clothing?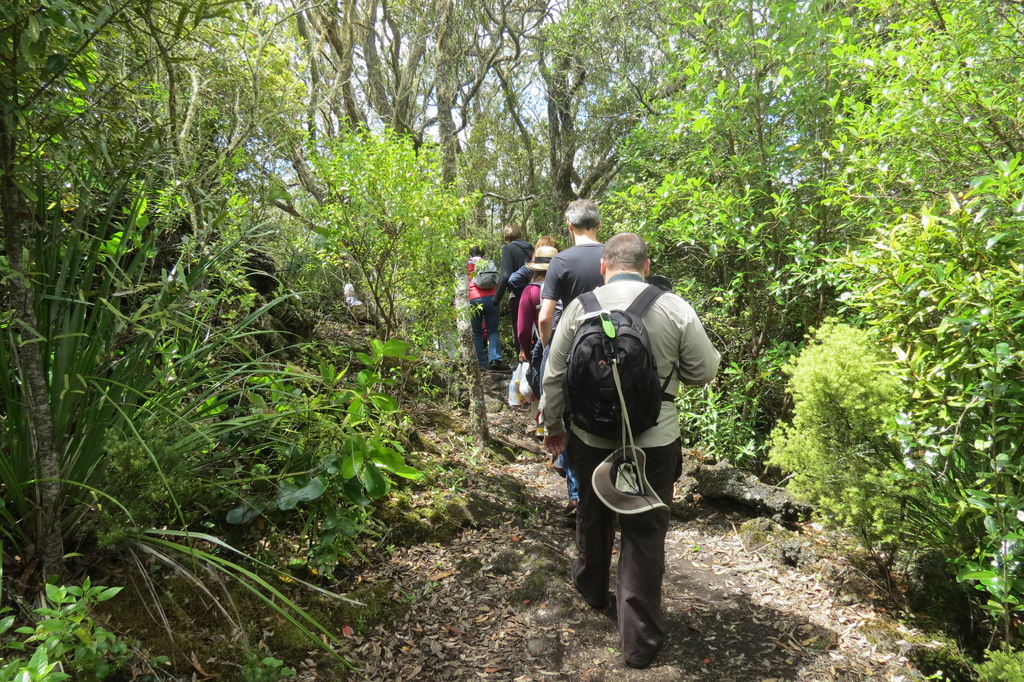
x1=506 y1=239 x2=521 y2=325
